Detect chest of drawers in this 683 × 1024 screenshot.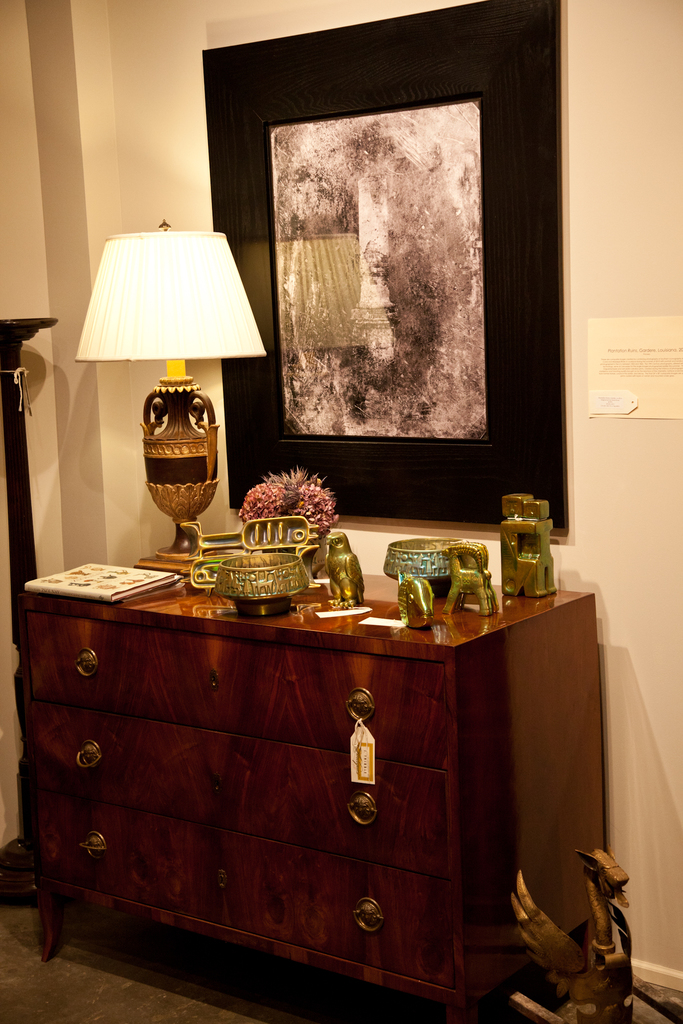
Detection: (left=12, top=565, right=604, bottom=1023).
